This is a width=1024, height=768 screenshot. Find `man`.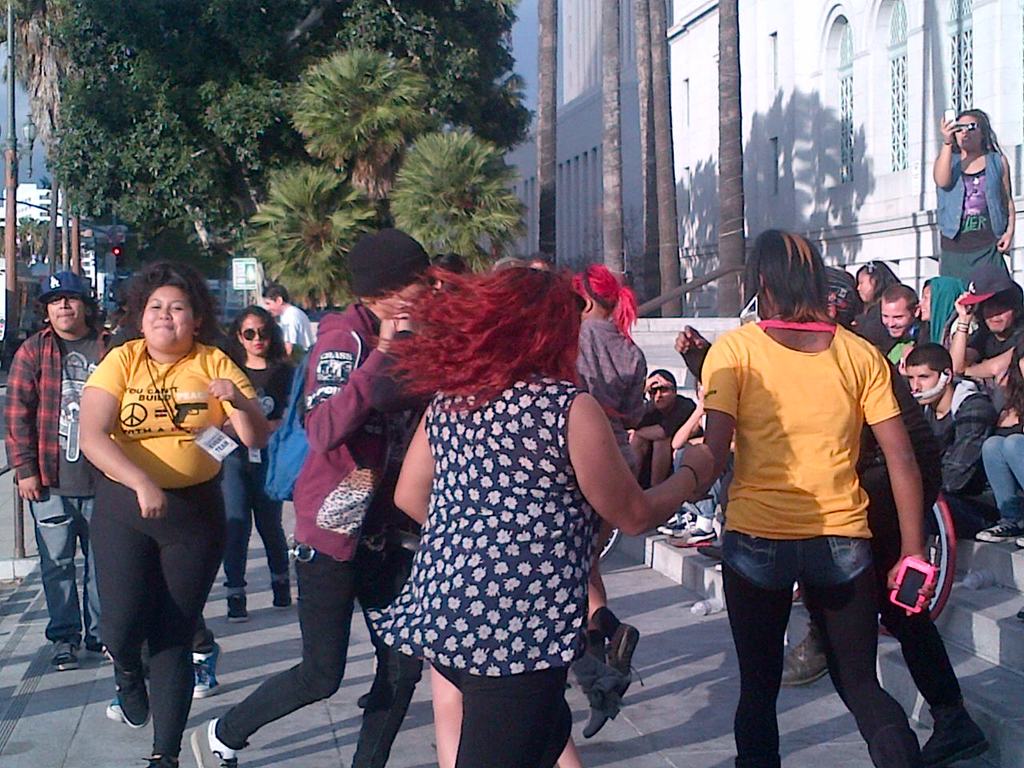
Bounding box: [0,270,120,676].
